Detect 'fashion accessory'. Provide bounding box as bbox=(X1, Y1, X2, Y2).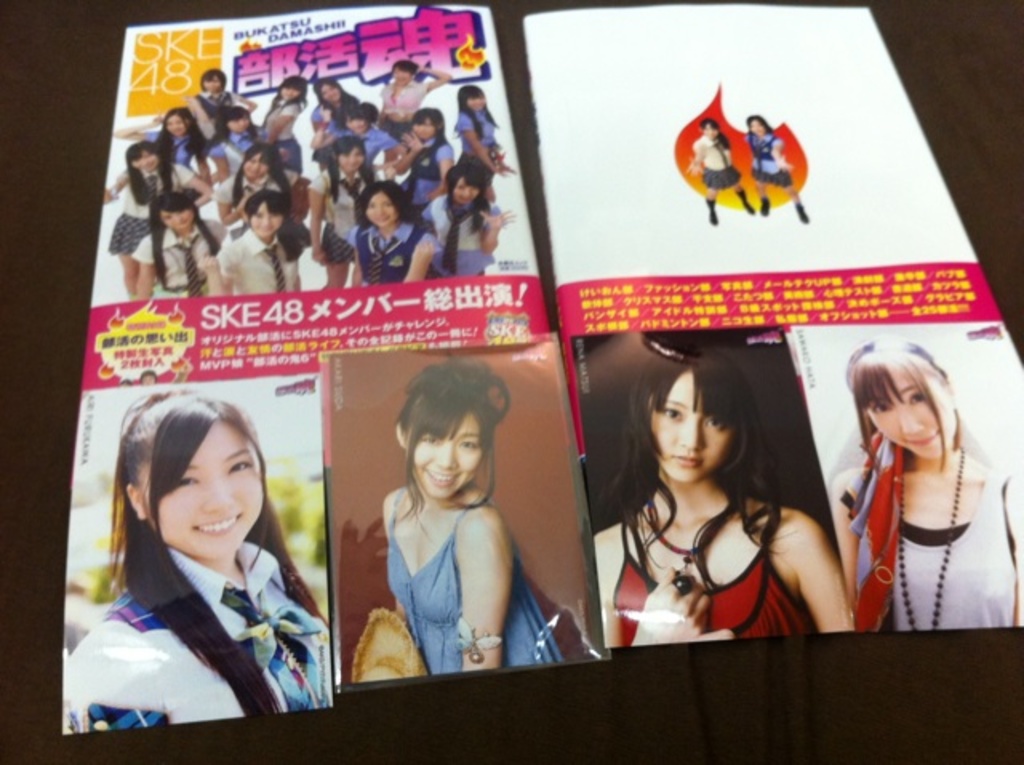
bbox=(258, 243, 286, 291).
